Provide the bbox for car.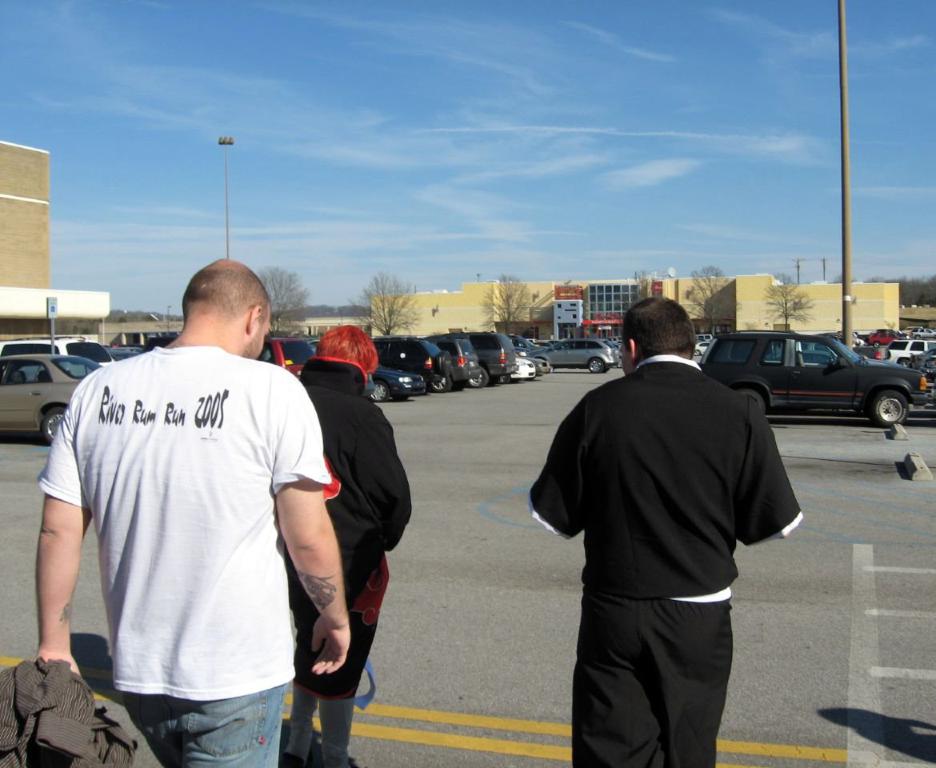
<region>516, 334, 554, 370</region>.
